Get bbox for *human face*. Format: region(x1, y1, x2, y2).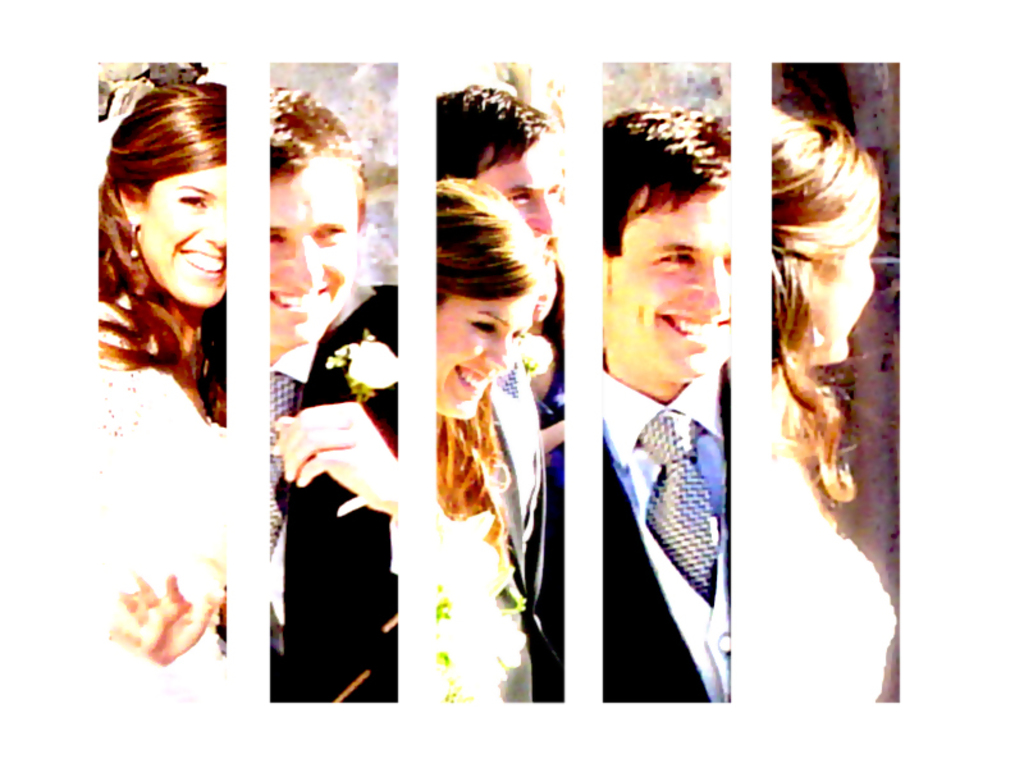
region(472, 122, 561, 270).
